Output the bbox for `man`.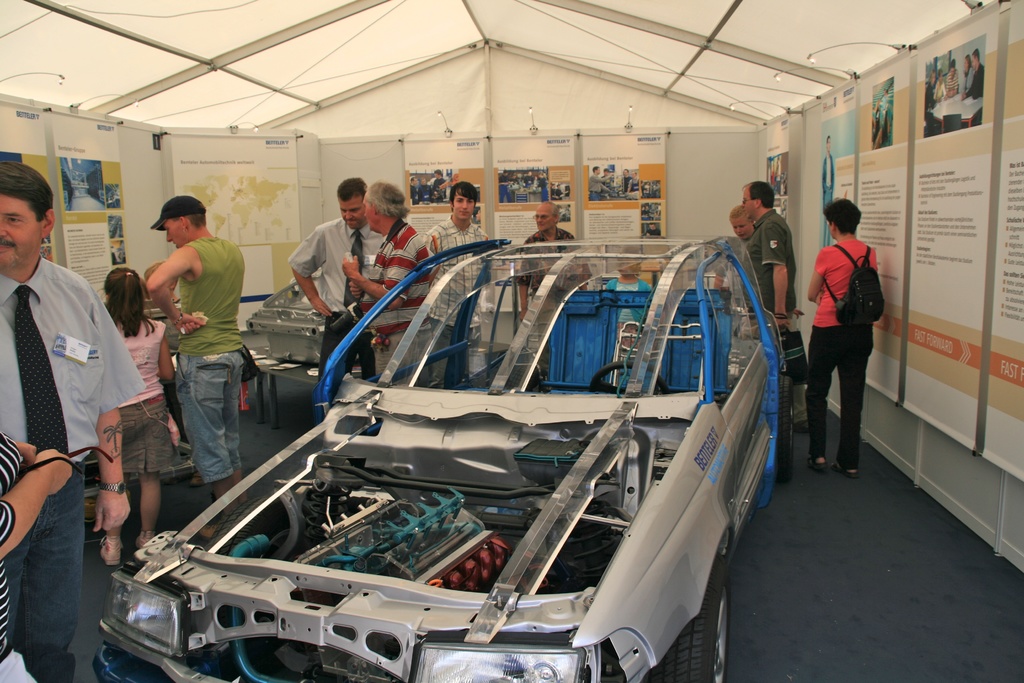
286, 176, 383, 408.
